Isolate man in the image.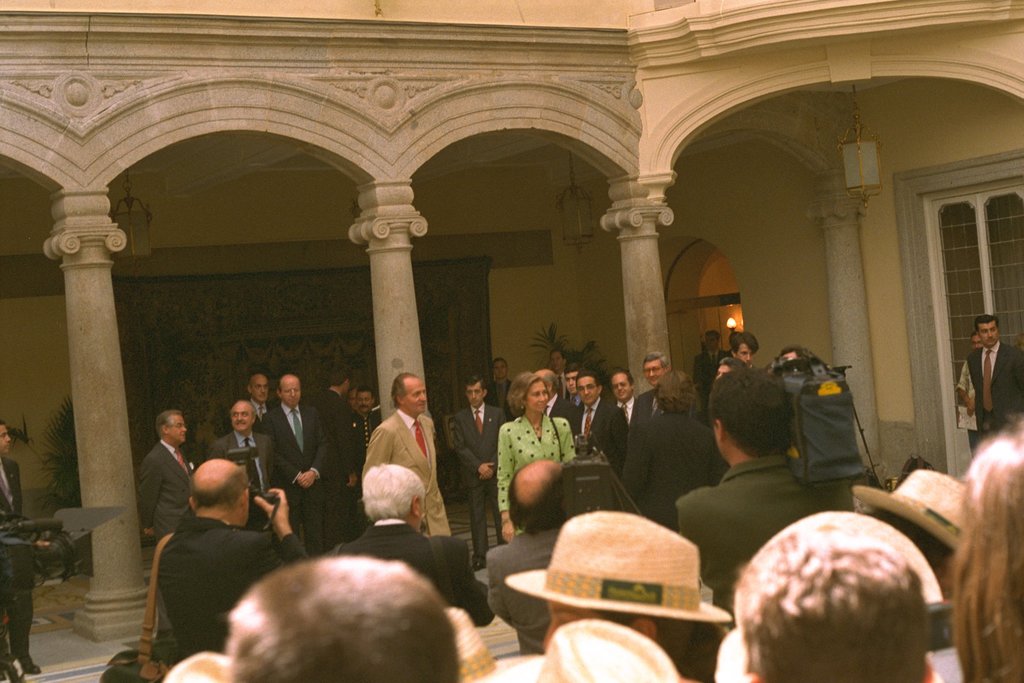
Isolated region: {"left": 548, "top": 348, "right": 568, "bottom": 404}.
